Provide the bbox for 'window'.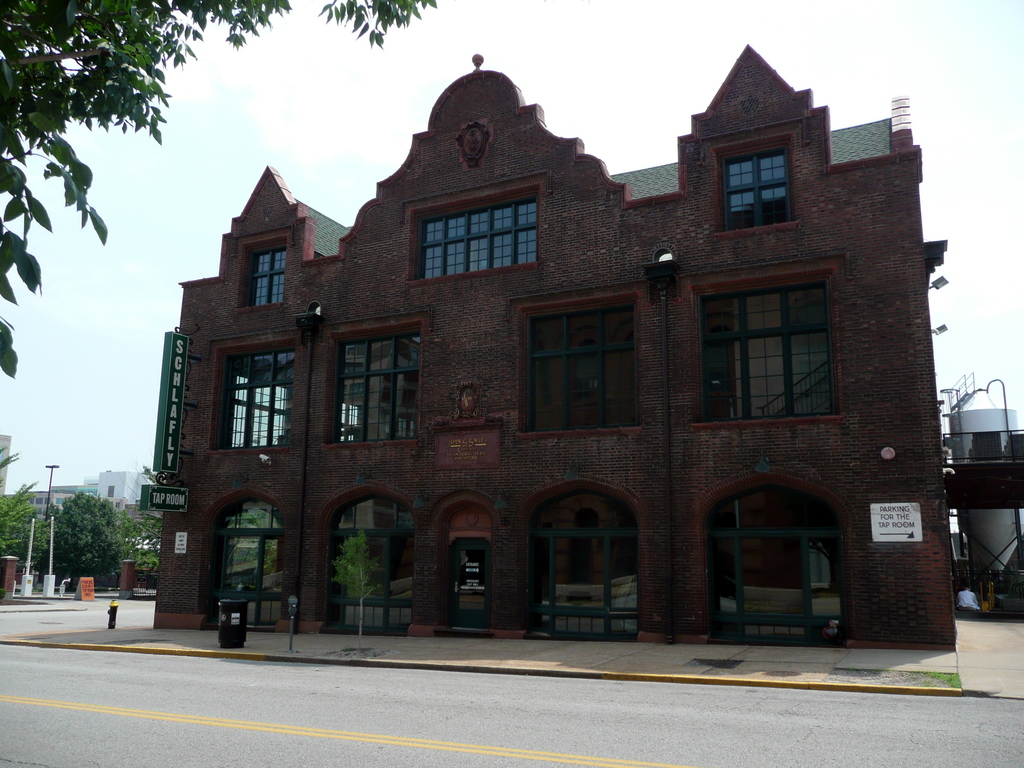
box(696, 467, 851, 648).
